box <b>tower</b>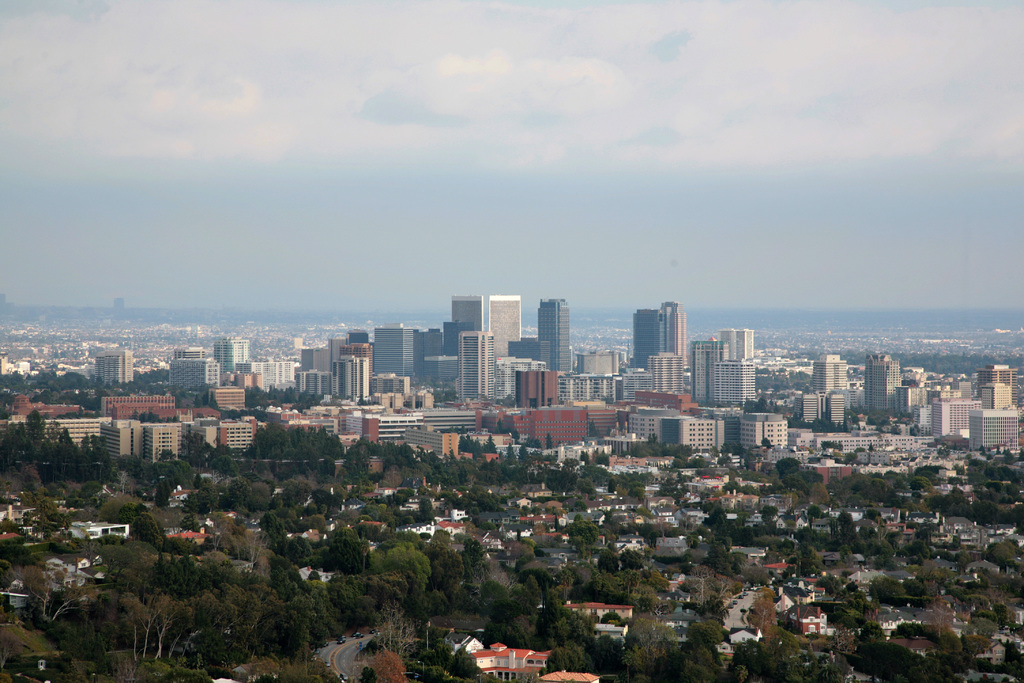
973,409,1014,448
